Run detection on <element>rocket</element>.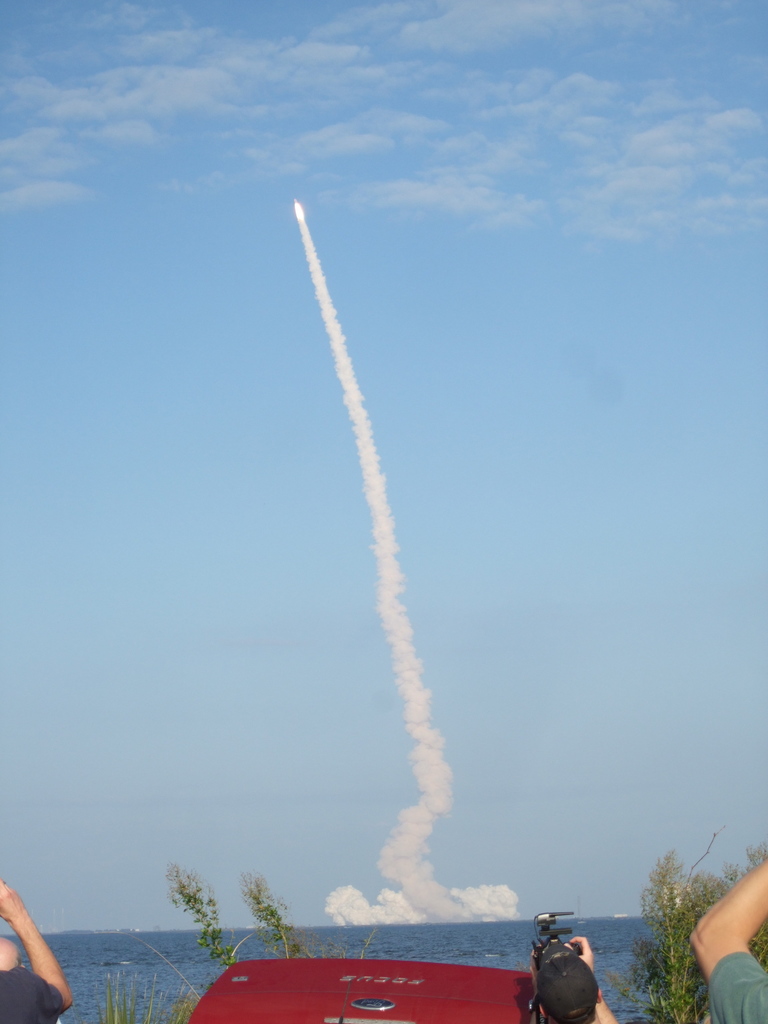
Result: detection(295, 197, 300, 202).
